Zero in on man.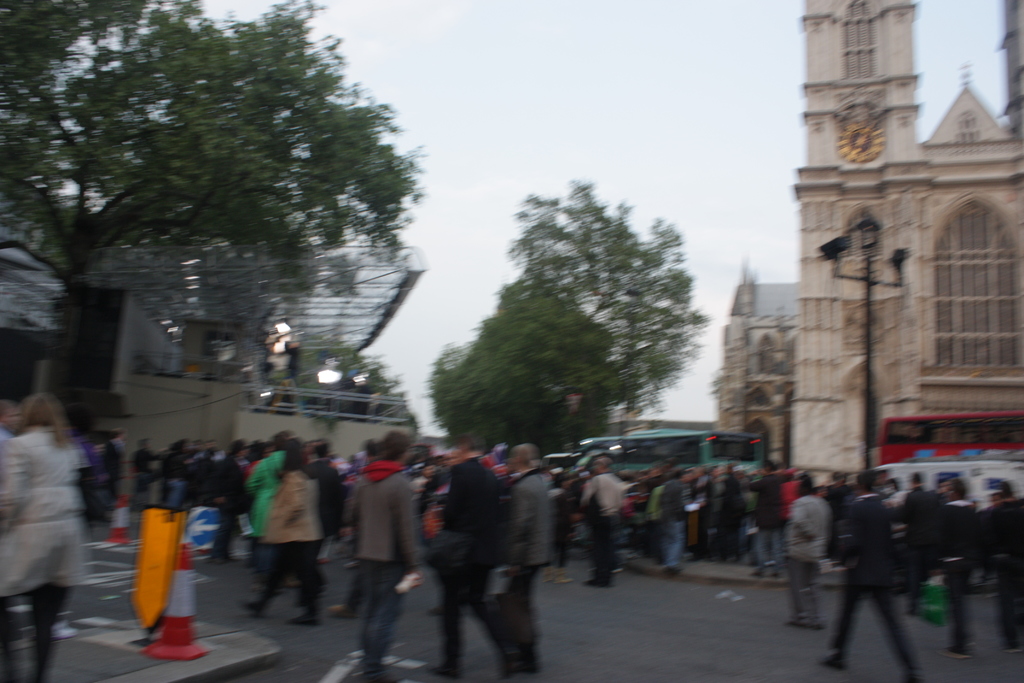
Zeroed in: (x1=232, y1=456, x2=323, y2=633).
